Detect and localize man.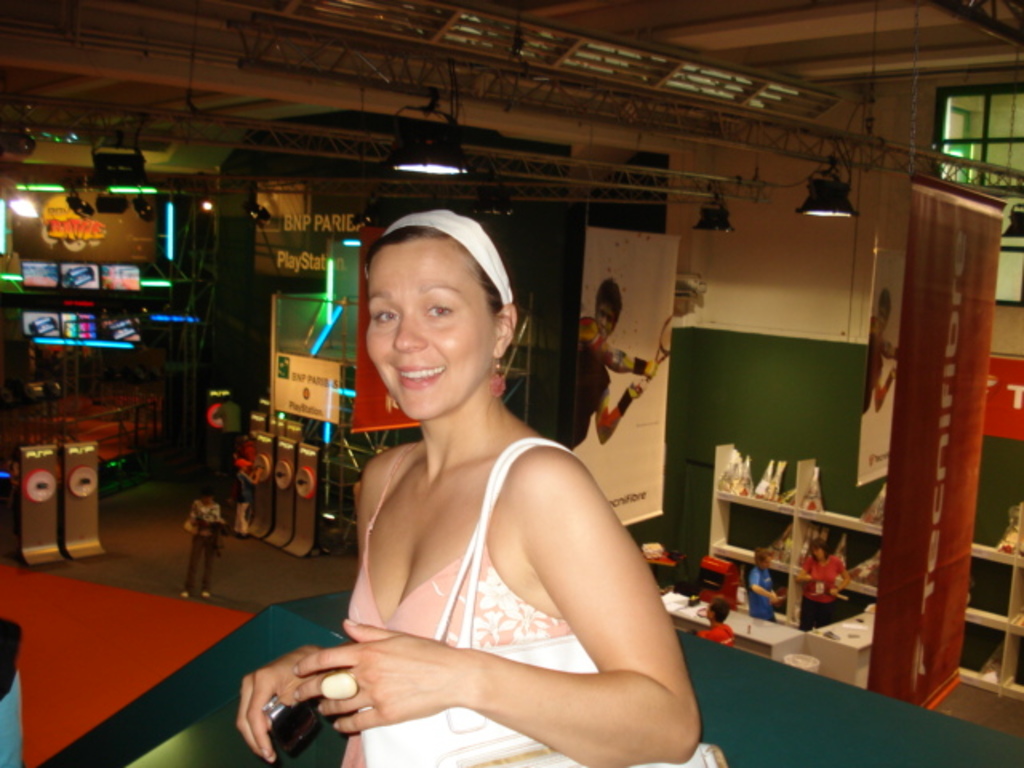
Localized at <box>560,282,659,474</box>.
